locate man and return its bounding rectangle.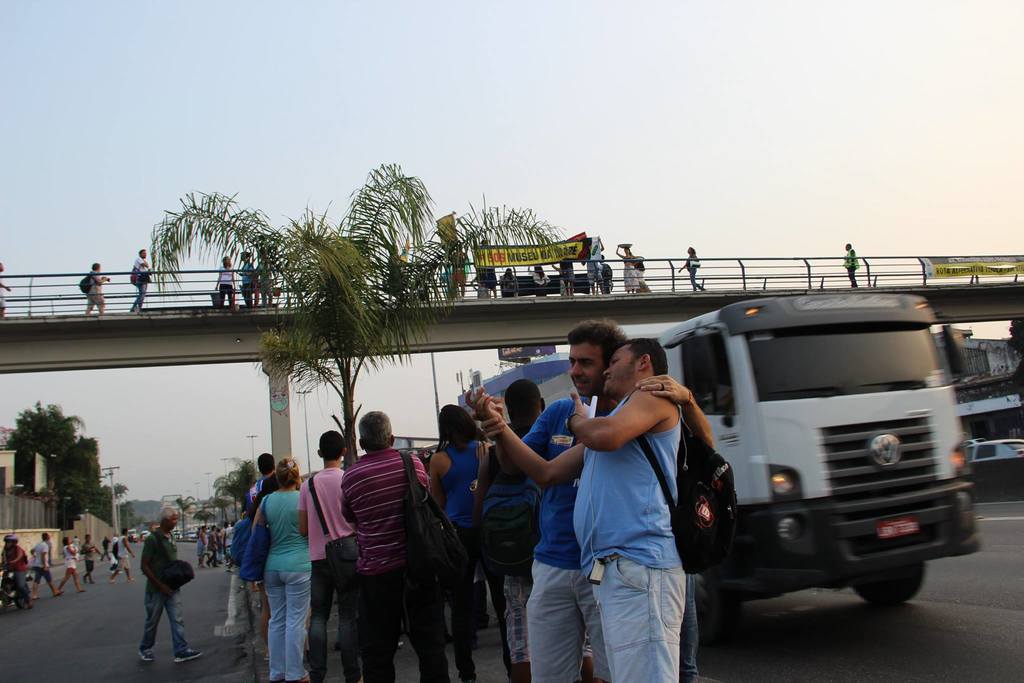
<region>29, 532, 62, 599</region>.
